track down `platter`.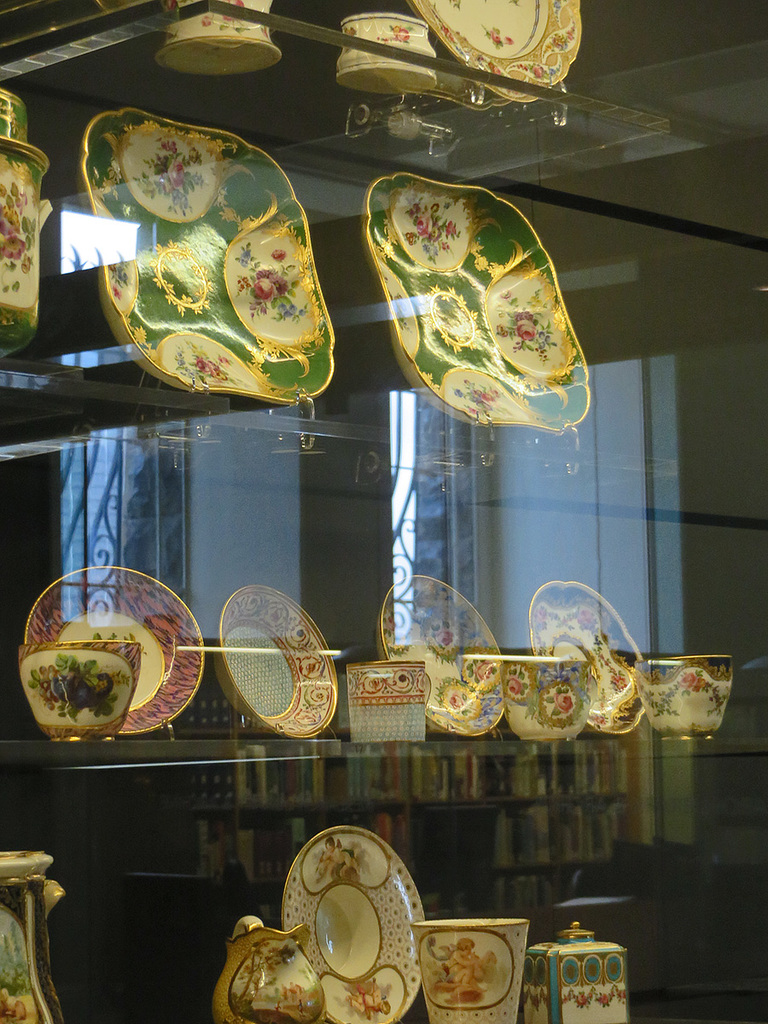
Tracked to Rect(380, 575, 503, 739).
